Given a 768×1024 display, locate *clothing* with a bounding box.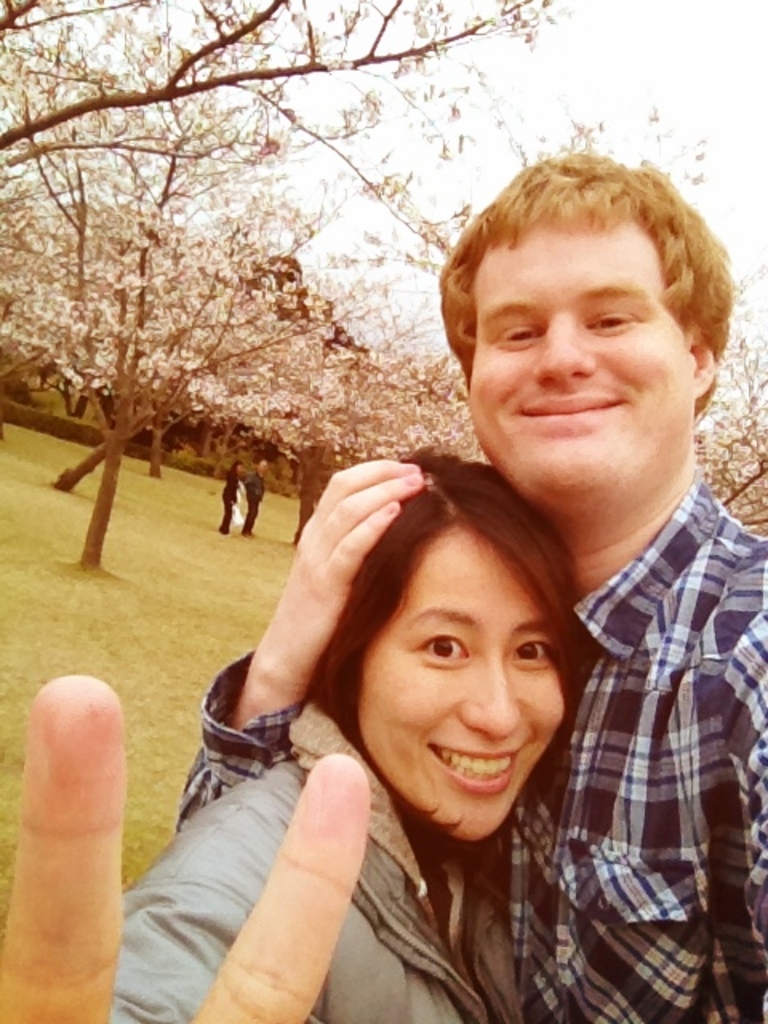
Located: <region>163, 475, 766, 1022</region>.
